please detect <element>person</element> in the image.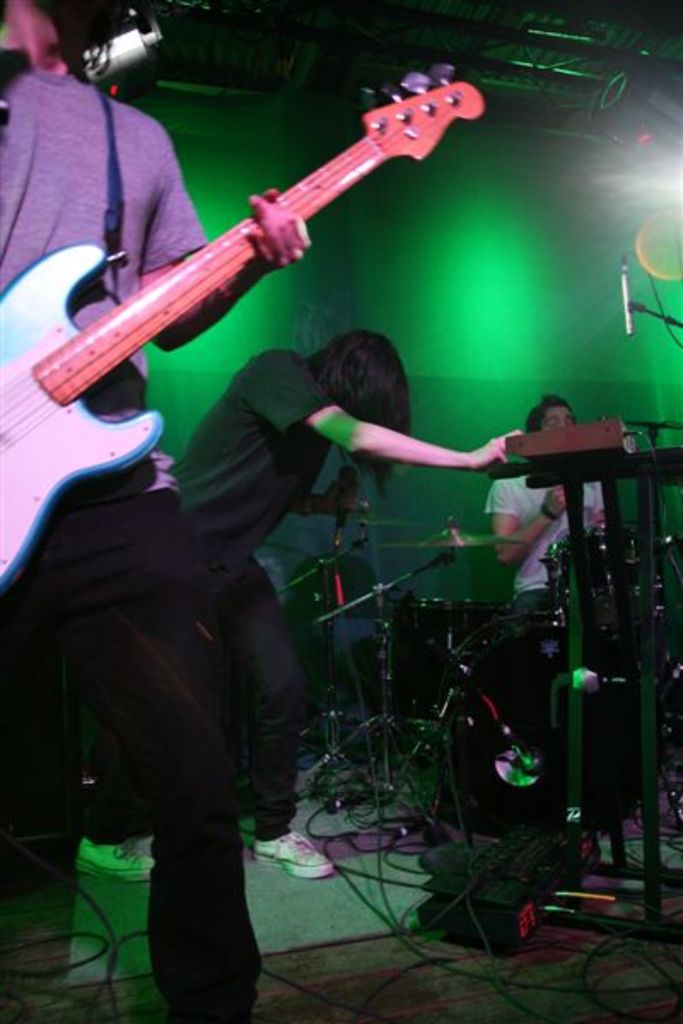
176 317 509 1002.
